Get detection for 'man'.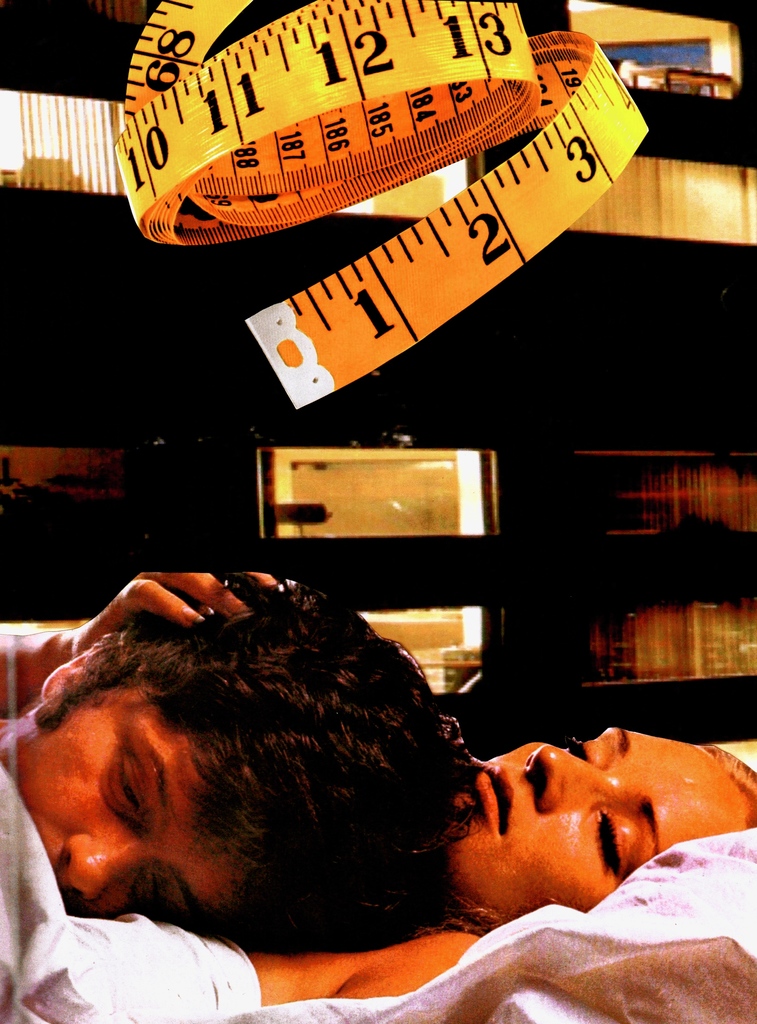
Detection: box=[0, 562, 485, 947].
